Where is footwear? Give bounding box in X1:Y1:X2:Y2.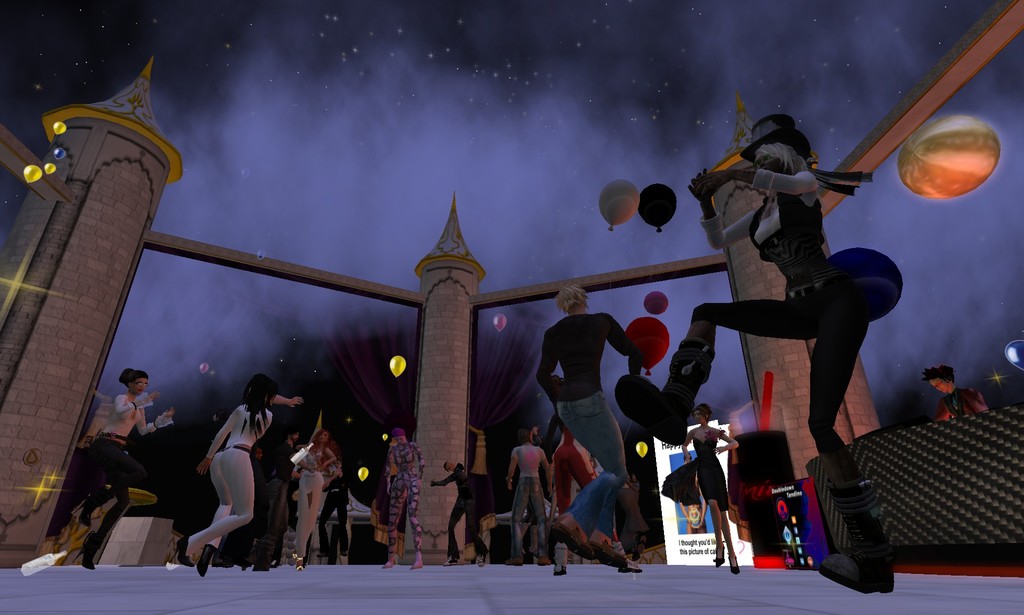
732:554:743:578.
